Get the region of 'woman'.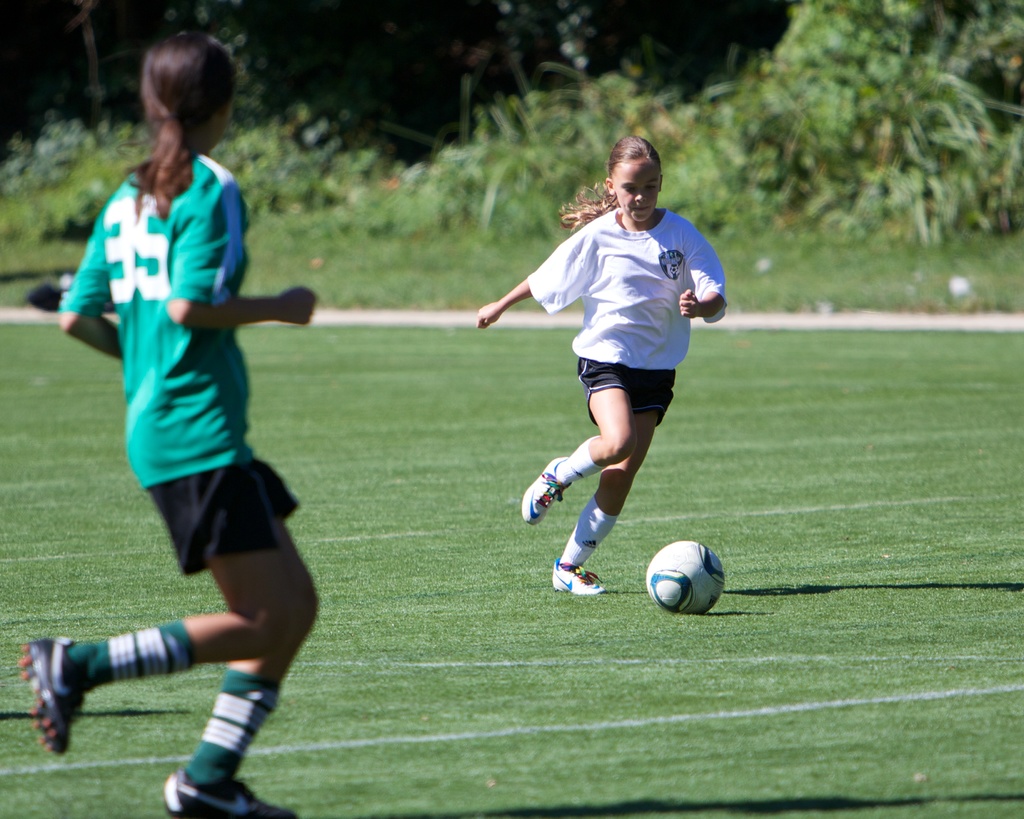
l=38, t=33, r=335, b=818.
